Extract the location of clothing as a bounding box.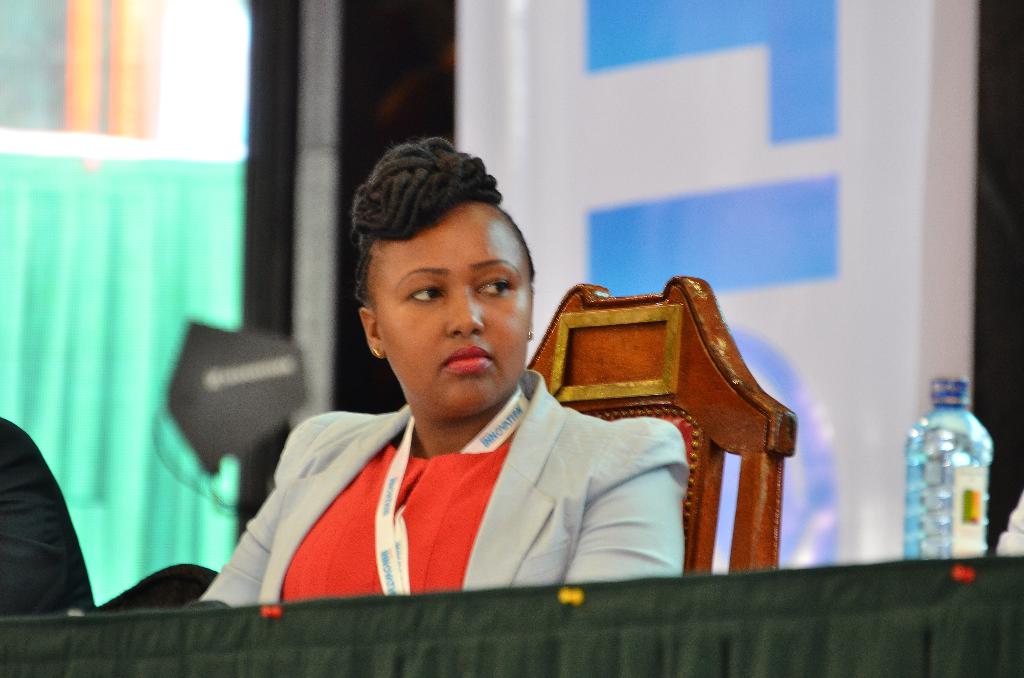
locate(225, 306, 709, 612).
